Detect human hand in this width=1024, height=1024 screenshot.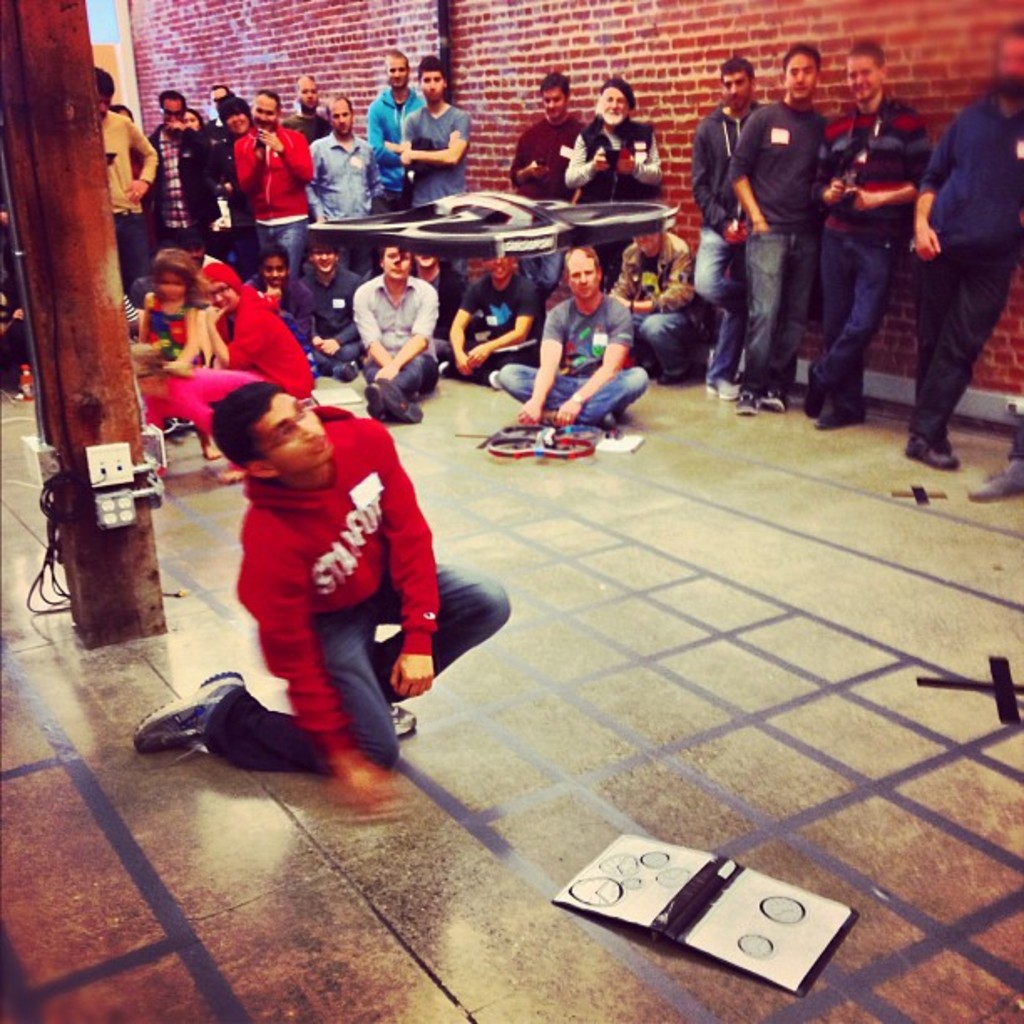
Detection: [847,187,868,218].
